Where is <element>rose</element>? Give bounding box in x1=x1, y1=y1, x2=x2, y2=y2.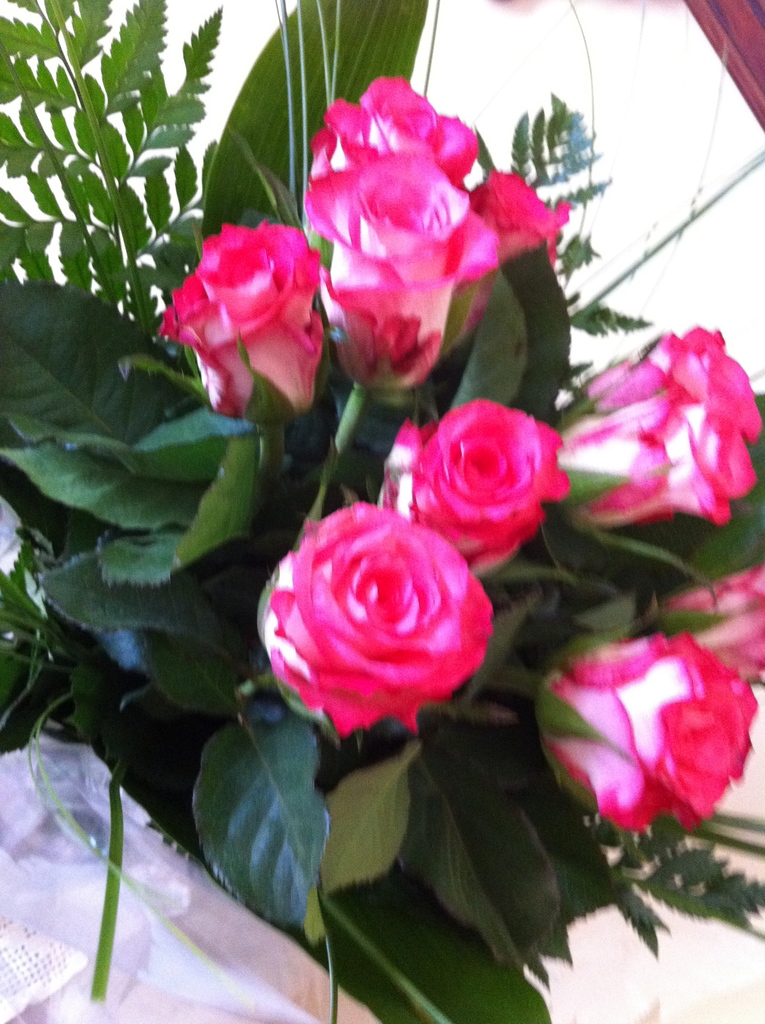
x1=536, y1=626, x2=764, y2=836.
